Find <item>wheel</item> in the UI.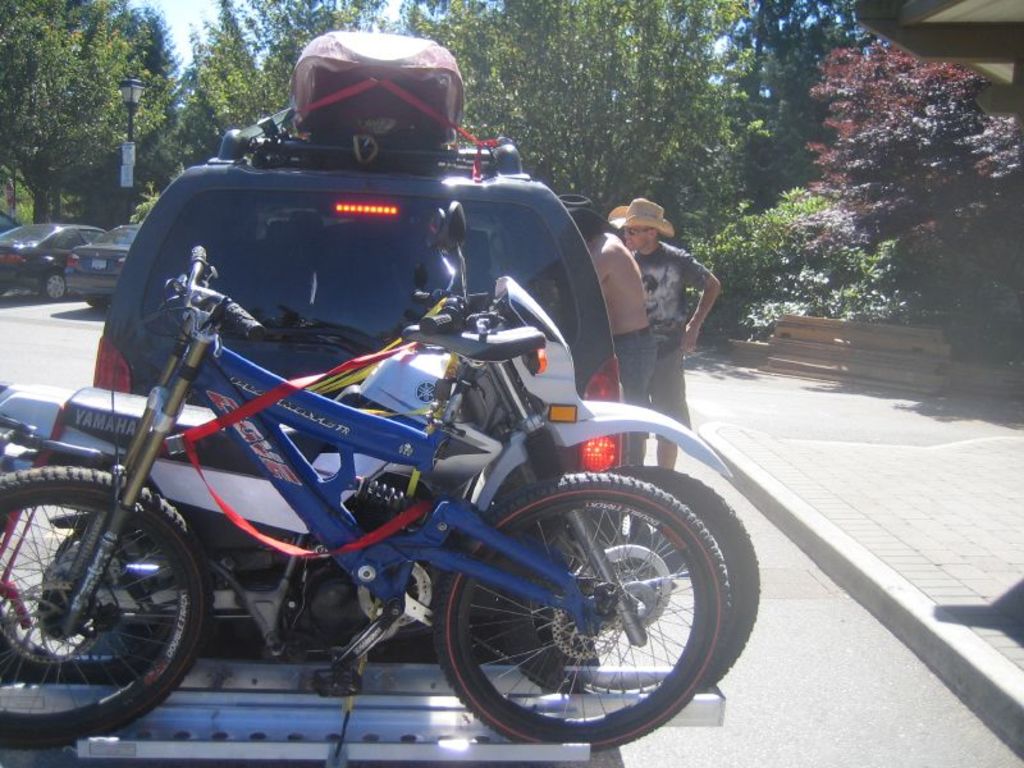
UI element at <bbox>0, 458, 198, 742</bbox>.
